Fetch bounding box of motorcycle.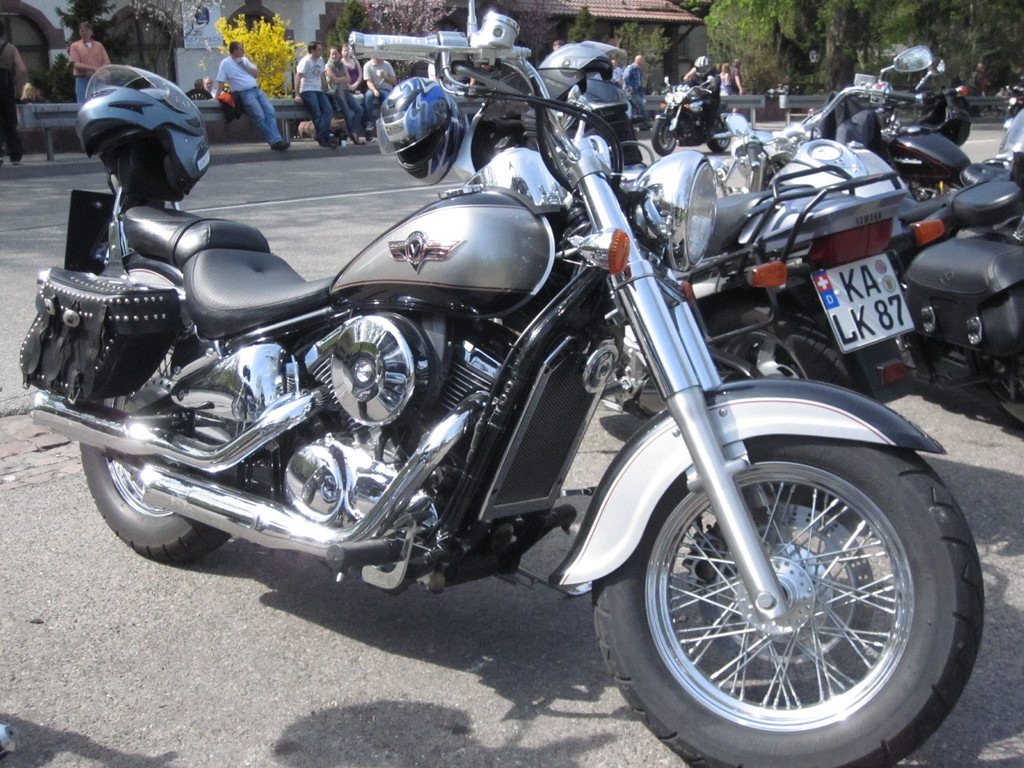
Bbox: region(726, 42, 1023, 406).
